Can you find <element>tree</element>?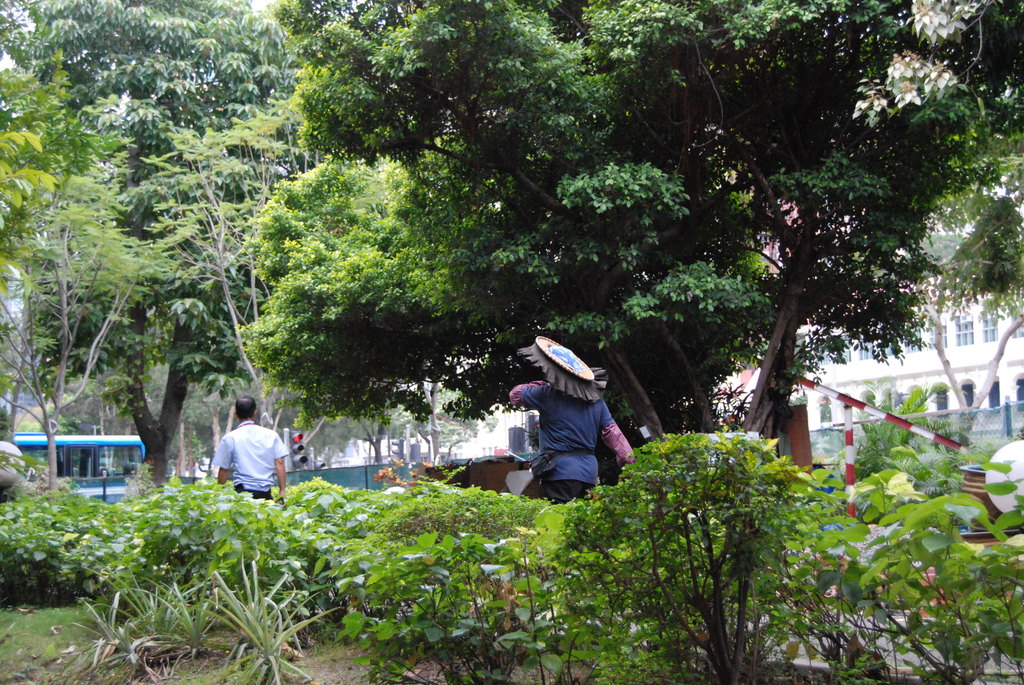
Yes, bounding box: (left=911, top=11, right=1023, bottom=448).
